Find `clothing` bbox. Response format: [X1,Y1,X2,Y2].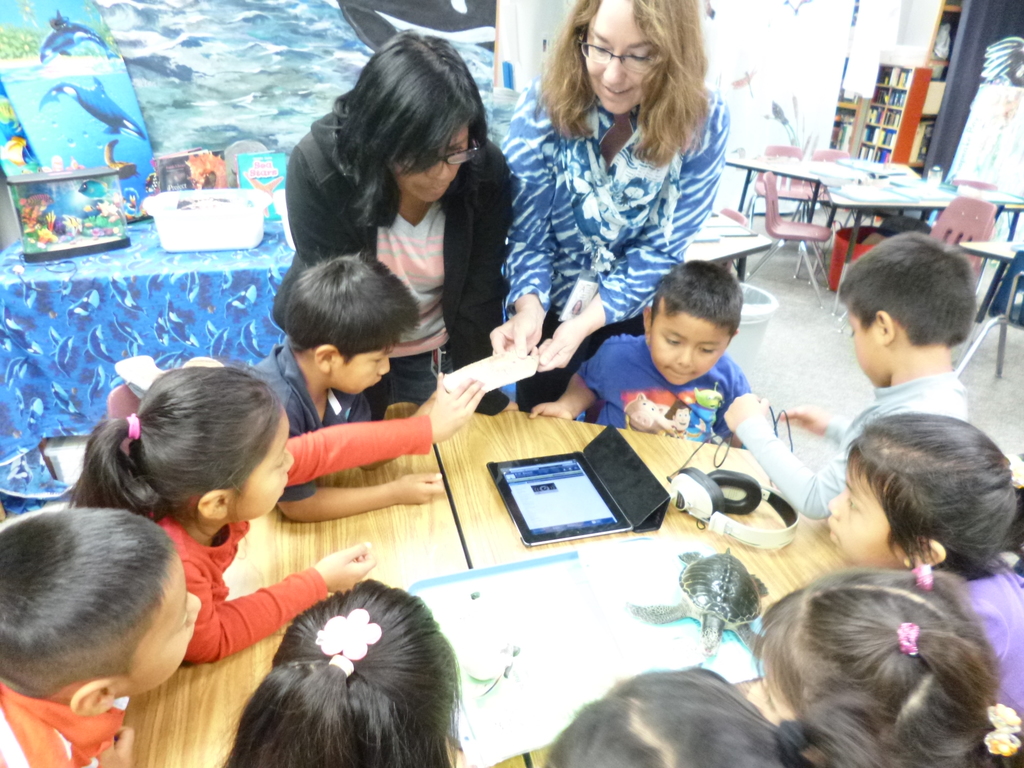
[4,679,128,767].
